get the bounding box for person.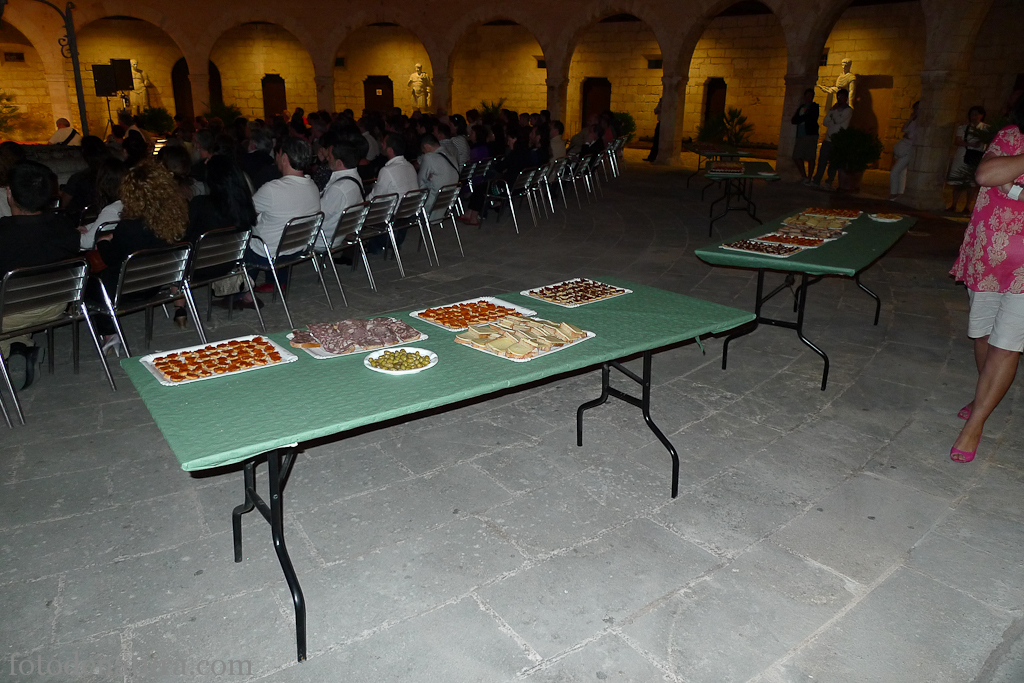
bbox=(948, 103, 972, 196).
